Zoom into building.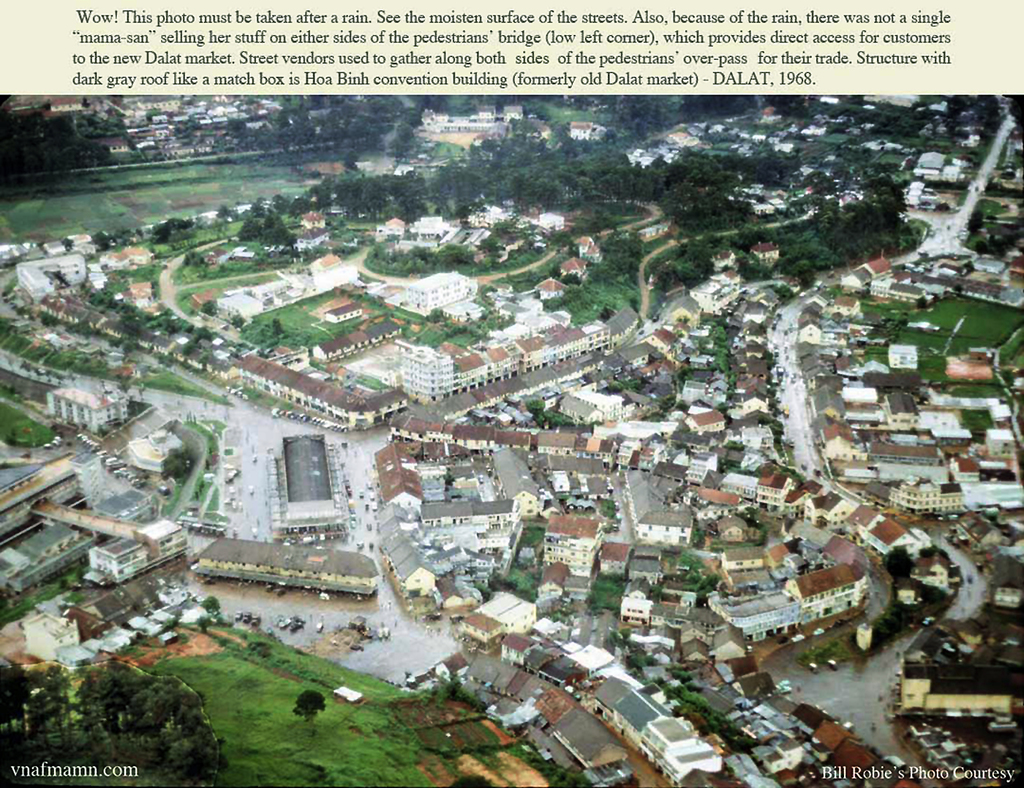
Zoom target: (left=463, top=593, right=531, bottom=643).
